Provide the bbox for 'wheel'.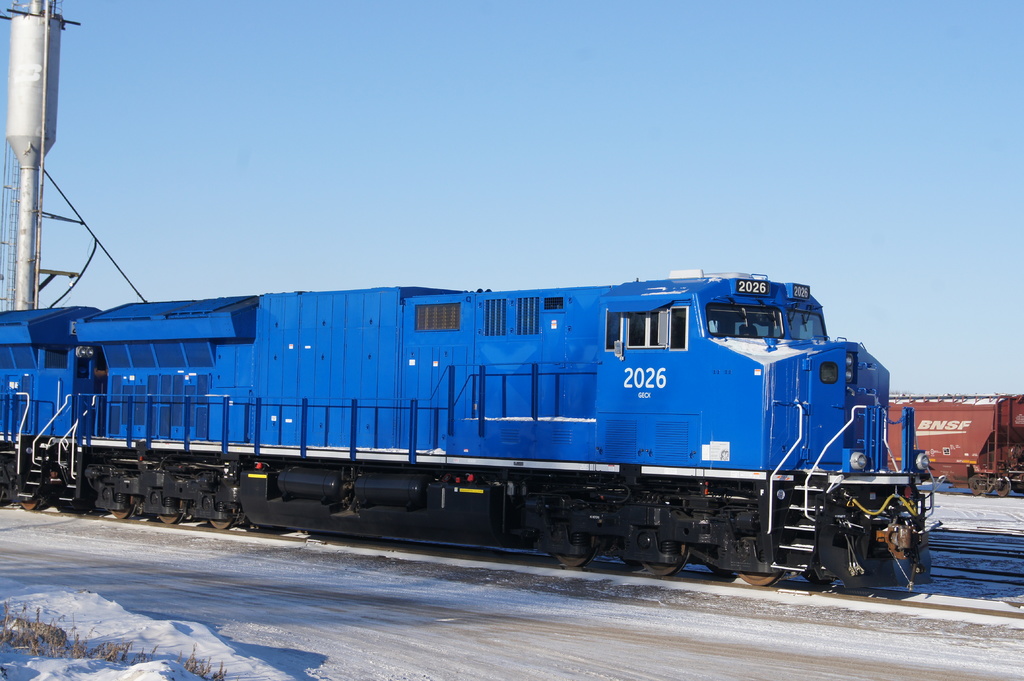
<region>158, 501, 184, 528</region>.
